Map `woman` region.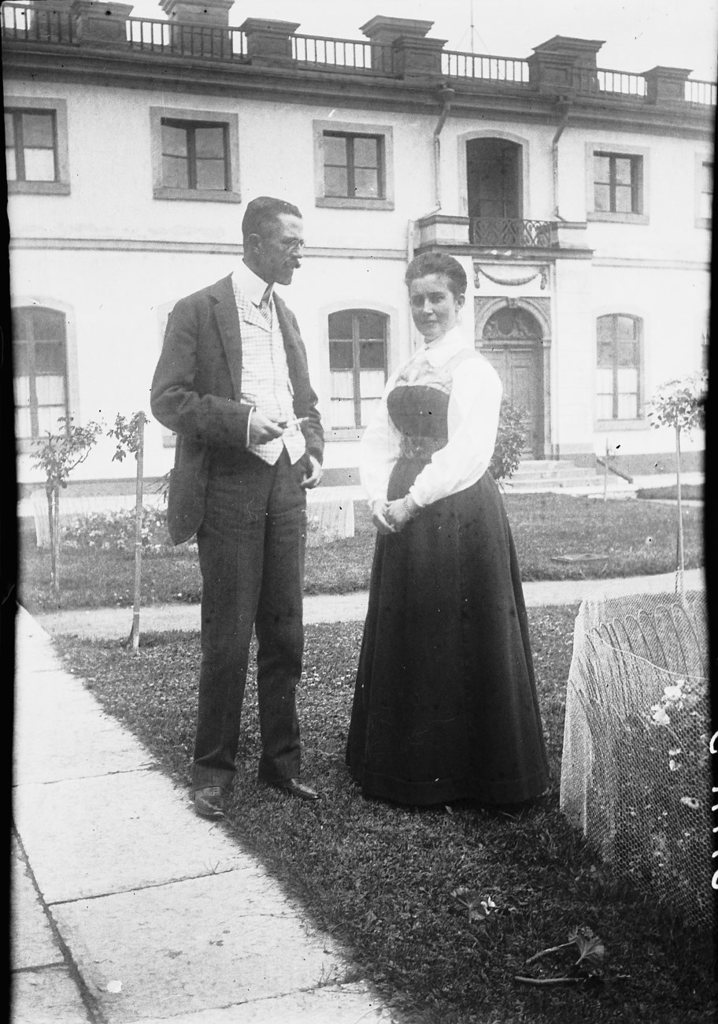
Mapped to Rect(336, 236, 577, 845).
